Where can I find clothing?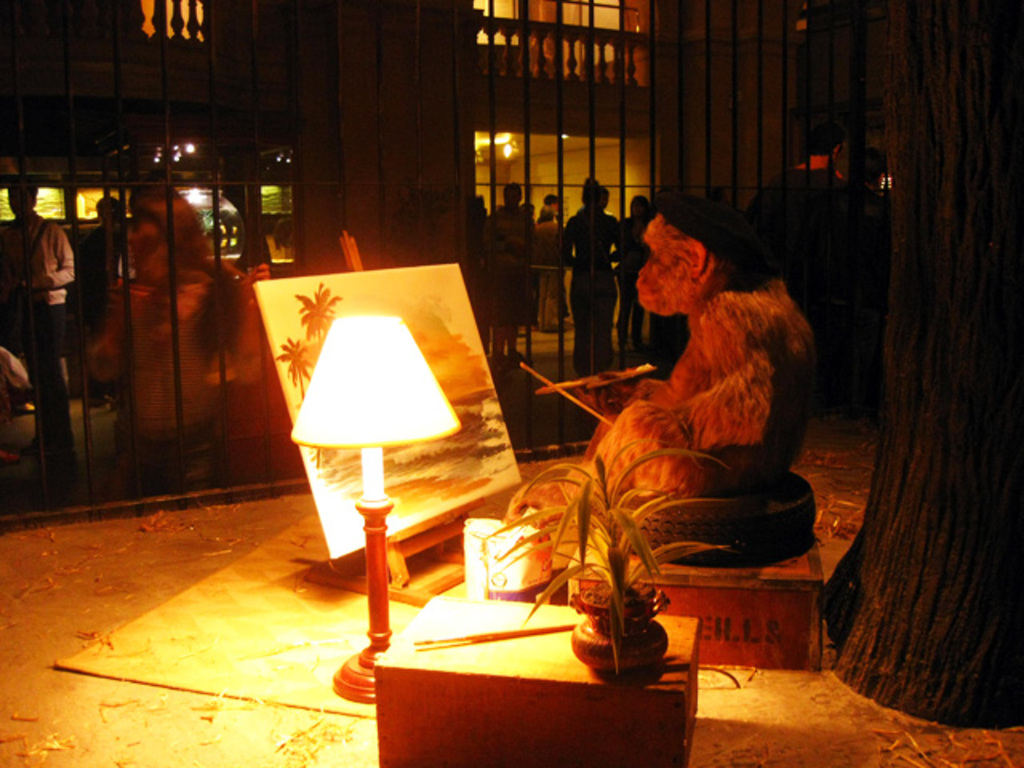
You can find it at x1=531, y1=218, x2=565, y2=326.
